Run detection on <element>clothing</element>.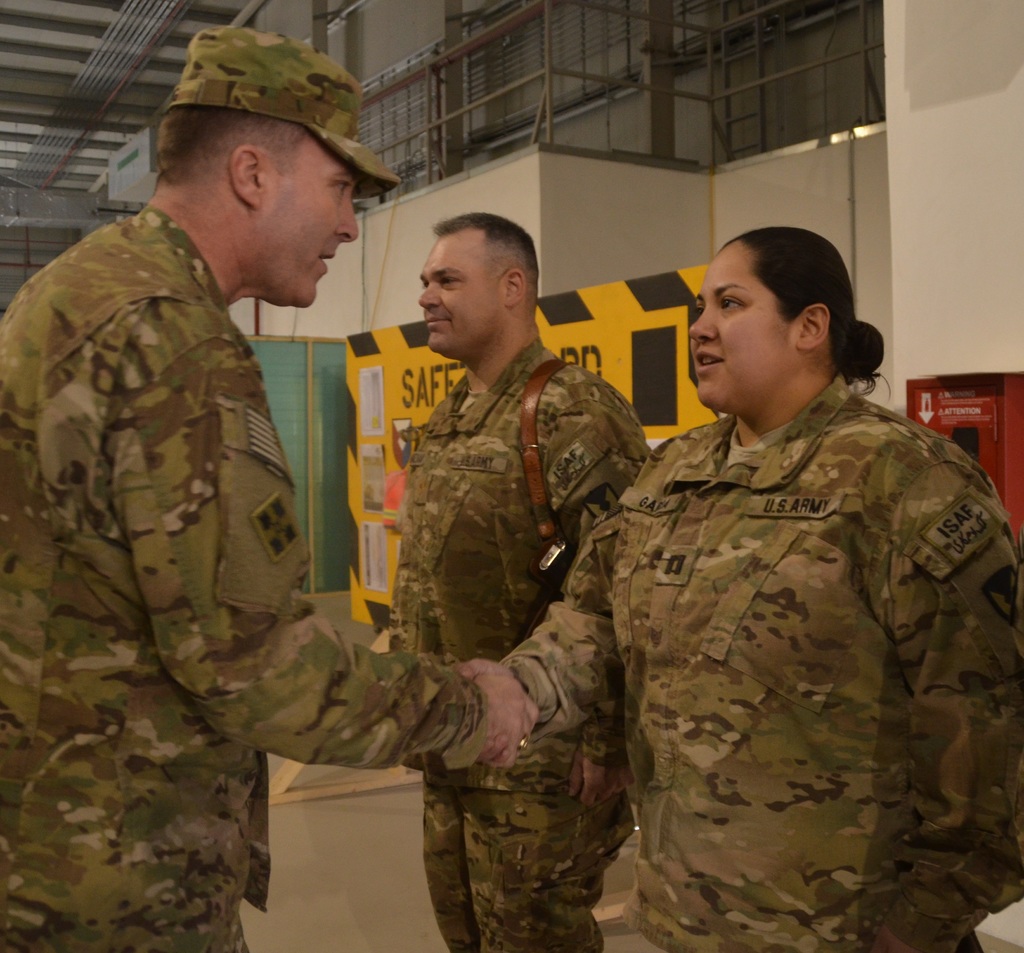
Result: l=0, t=206, r=500, b=952.
